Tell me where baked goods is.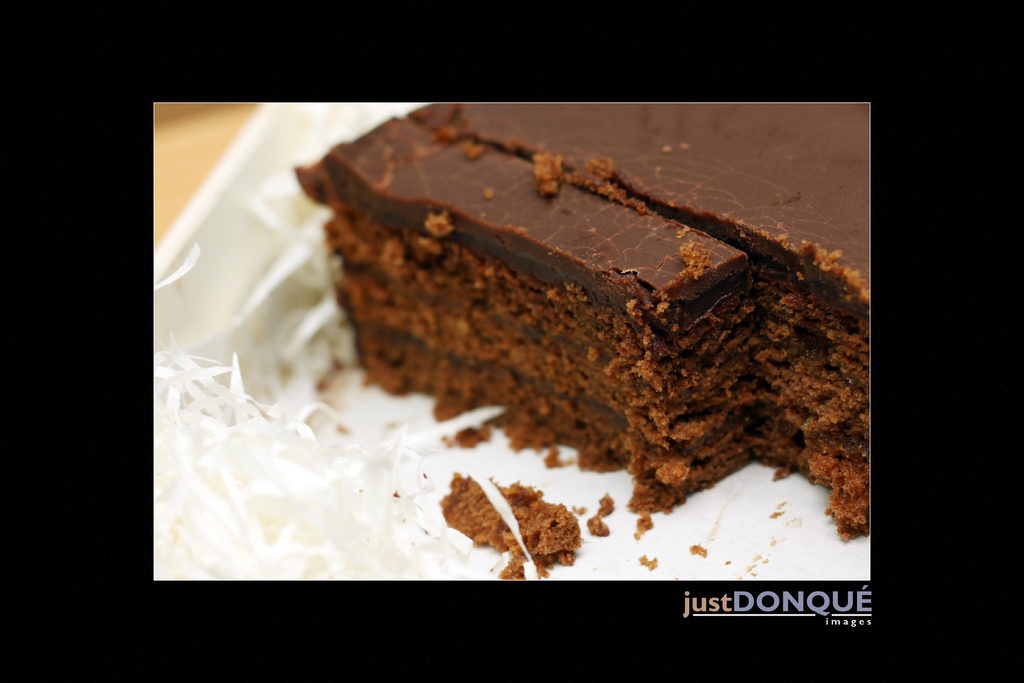
baked goods is at left=439, top=468, right=580, bottom=582.
